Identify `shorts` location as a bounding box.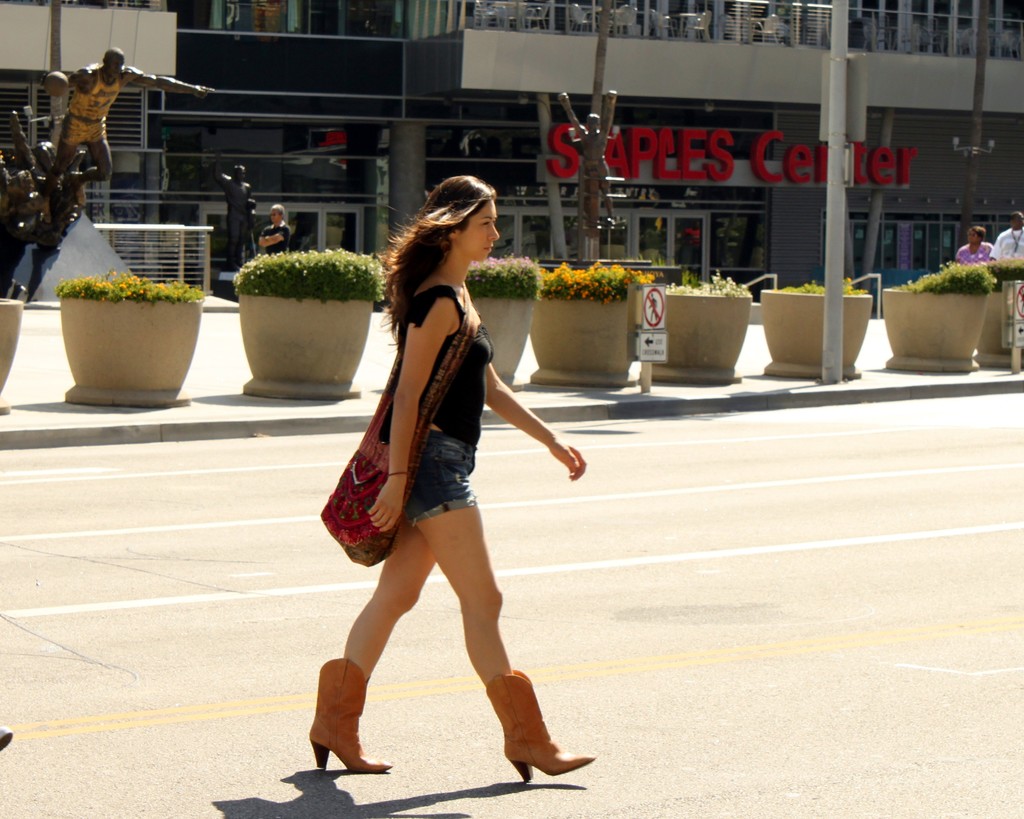
bbox=(404, 429, 477, 527).
